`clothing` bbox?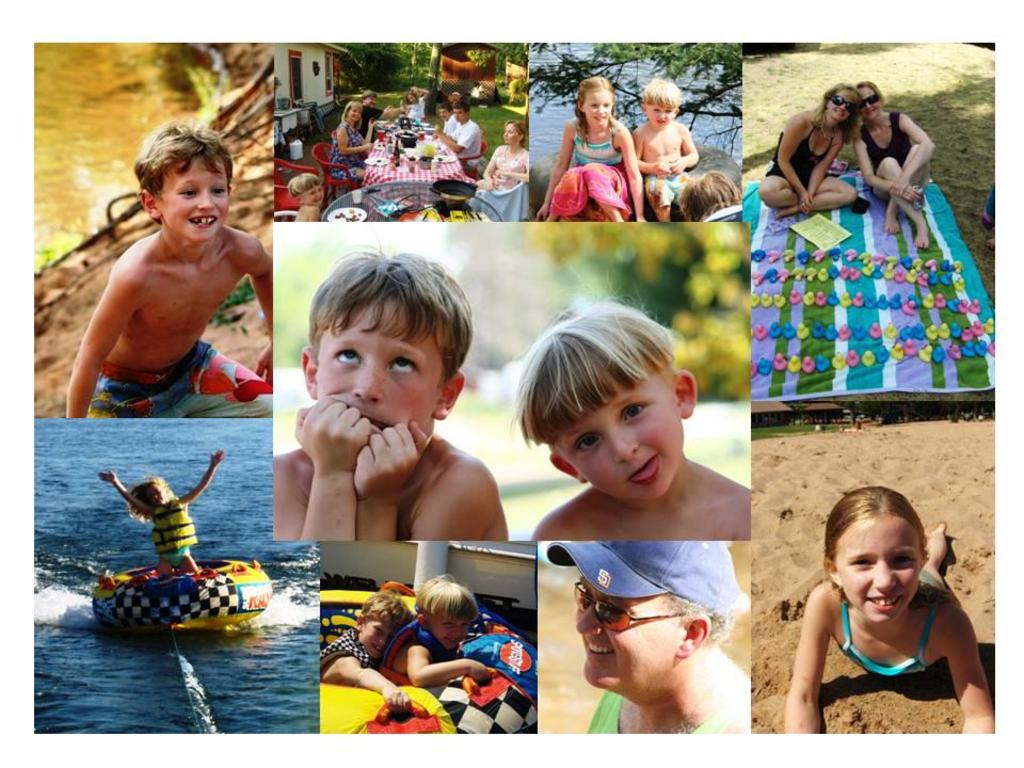
321:635:383:674
